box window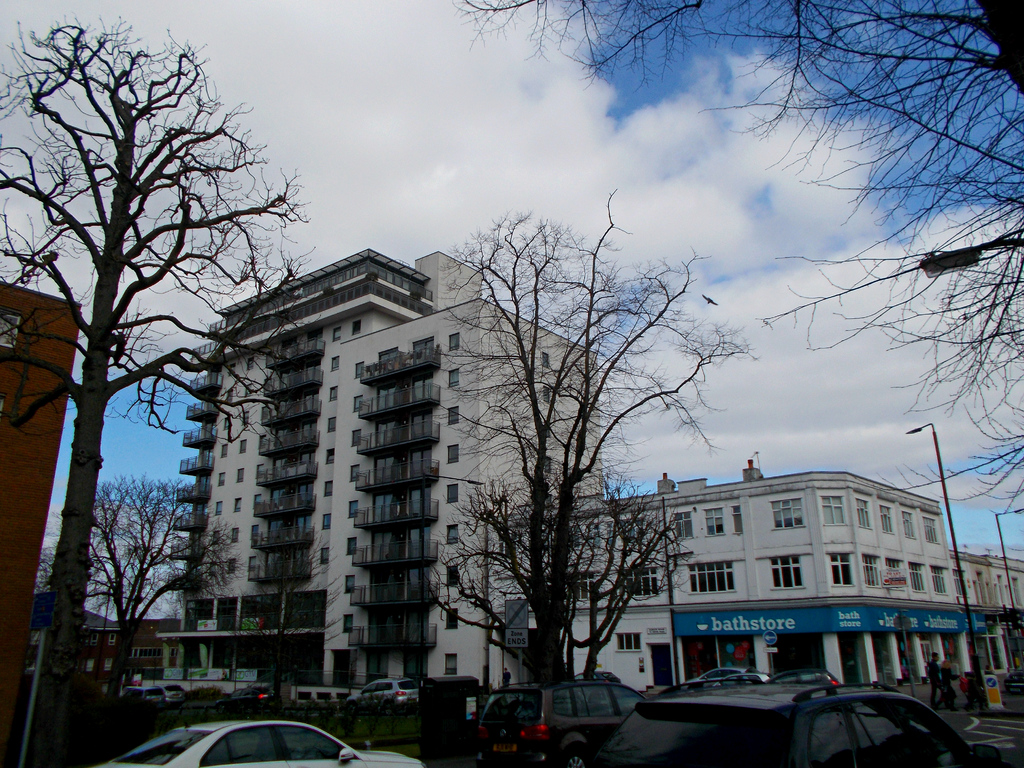
{"left": 263, "top": 378, "right": 275, "bottom": 399}
